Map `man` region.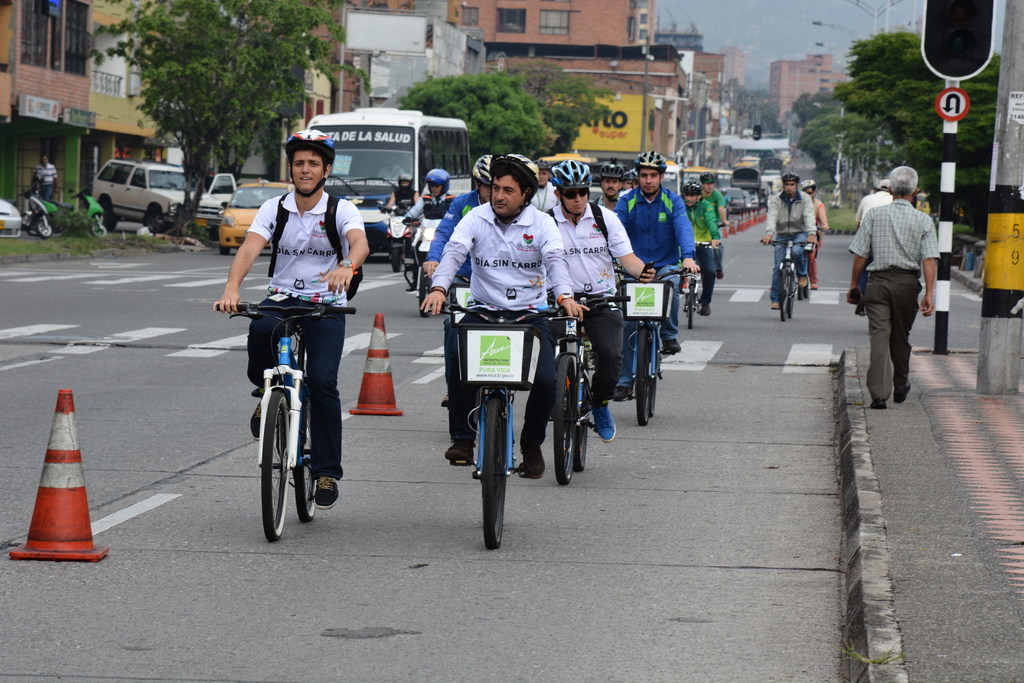
Mapped to 765,173,813,311.
